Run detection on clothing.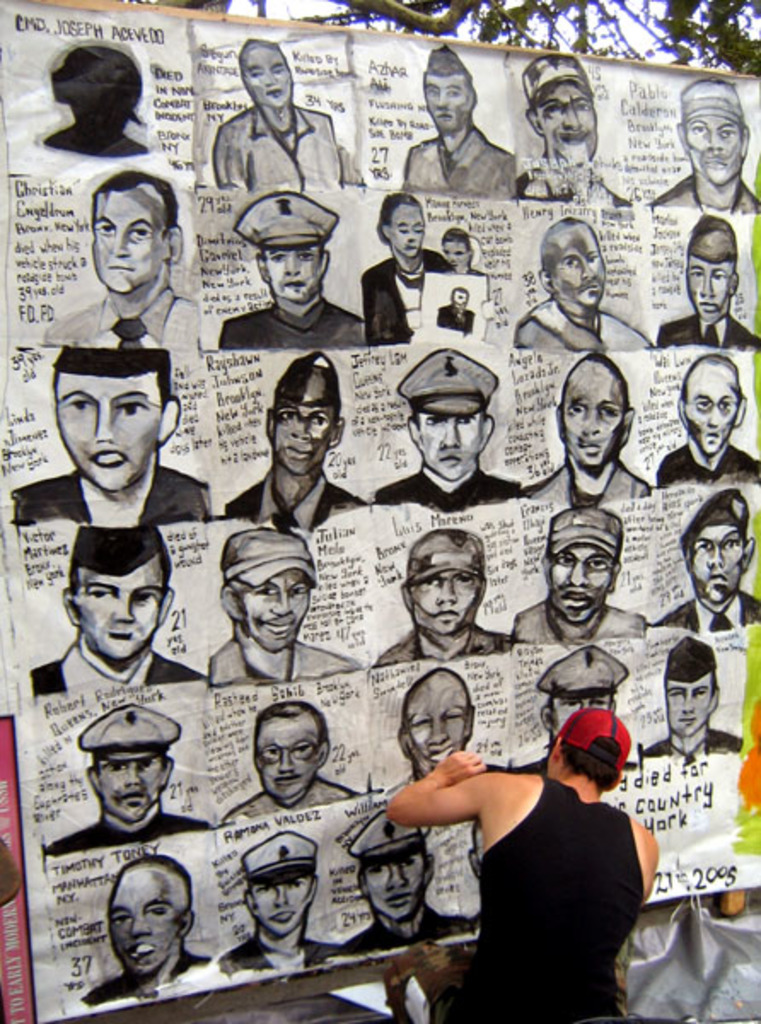
Result: crop(3, 469, 208, 522).
